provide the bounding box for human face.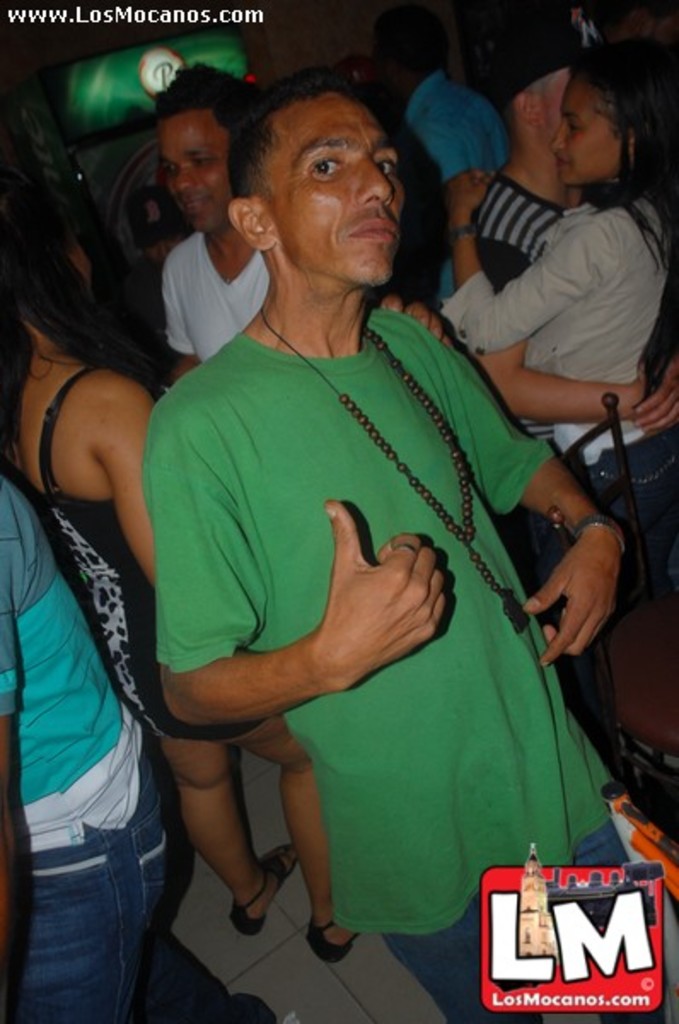
(159, 114, 230, 232).
